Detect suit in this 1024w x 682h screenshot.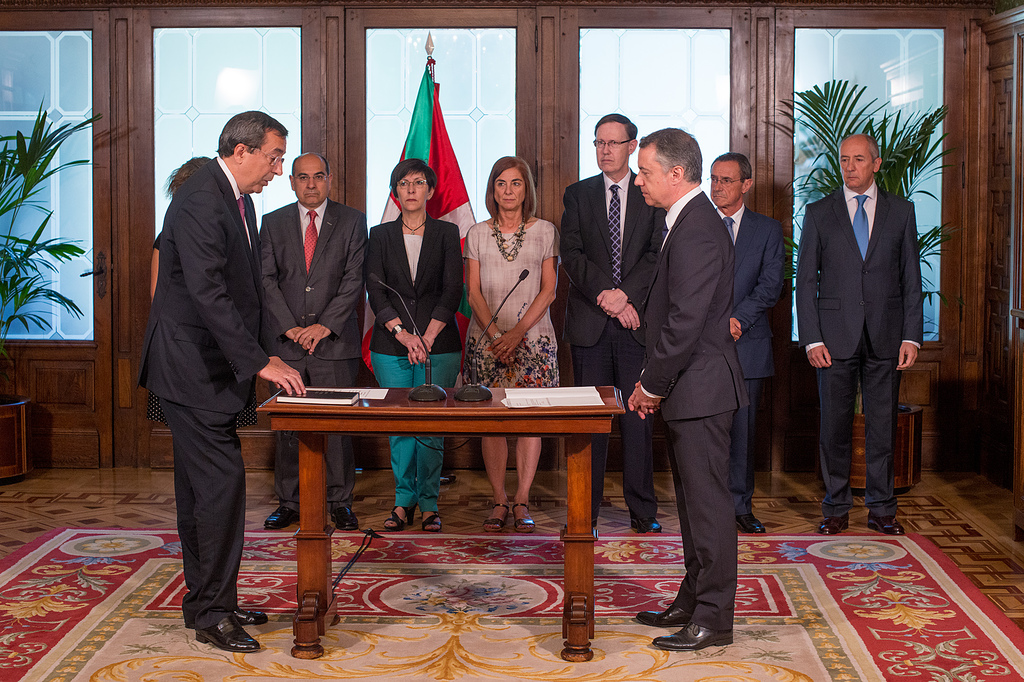
Detection: box=[639, 191, 747, 628].
